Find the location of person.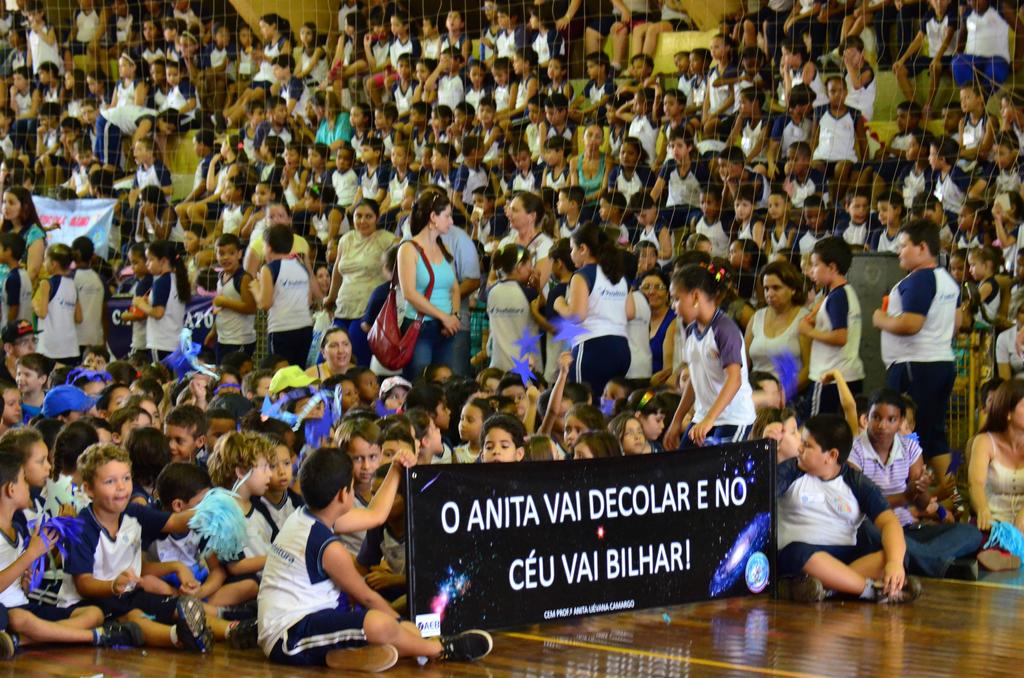
Location: (left=851, top=391, right=984, bottom=576).
